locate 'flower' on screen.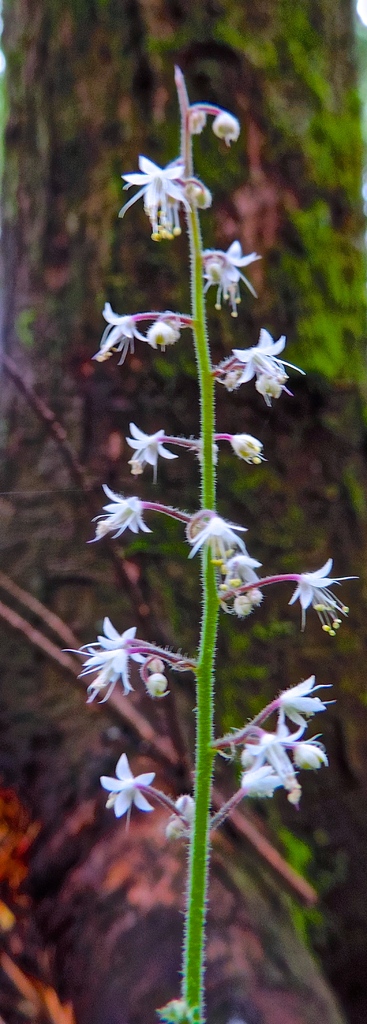
On screen at l=89, t=295, r=142, b=365.
